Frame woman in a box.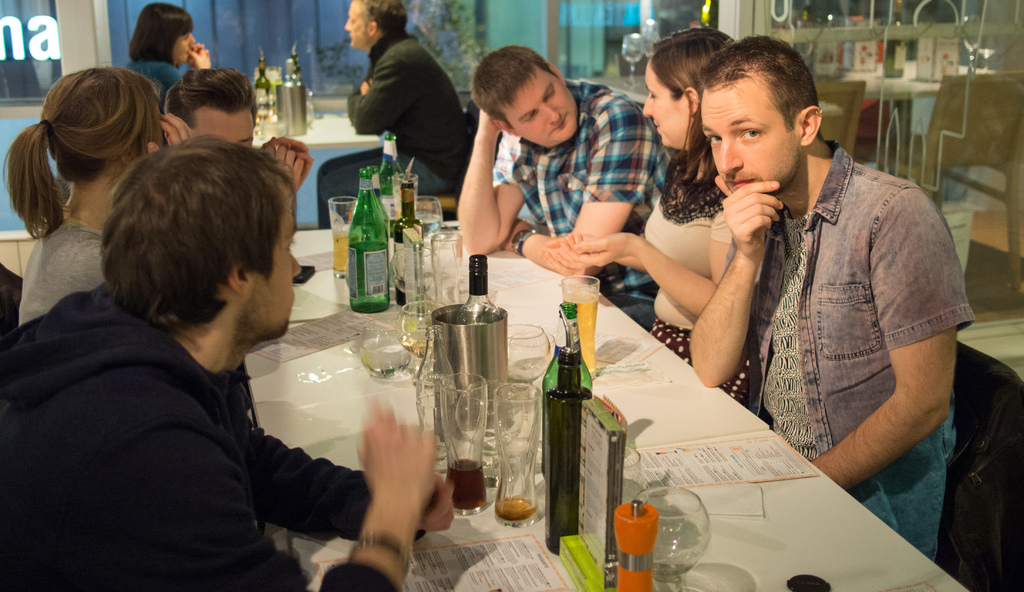
(x1=133, y1=4, x2=214, y2=119).
